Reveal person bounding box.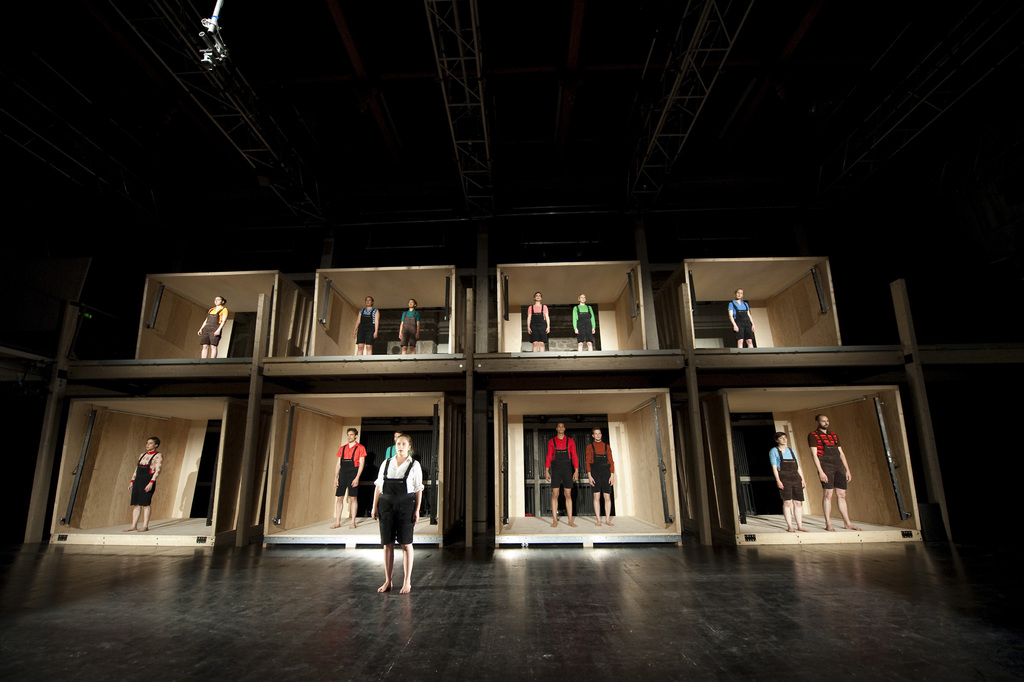
Revealed: x1=329, y1=430, x2=372, y2=531.
